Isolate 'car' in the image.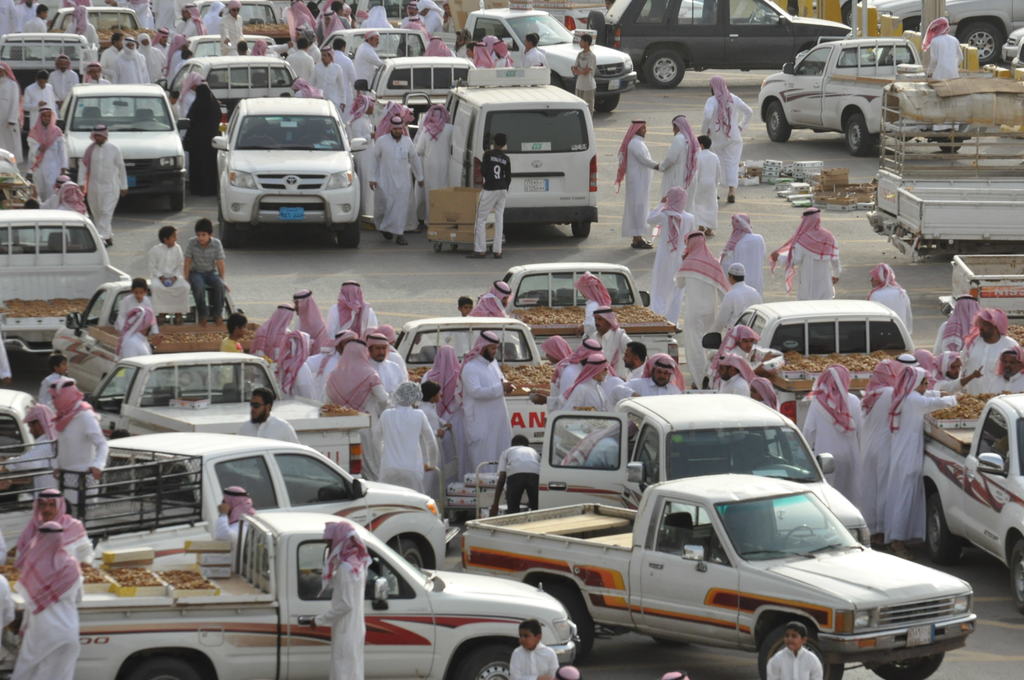
Isolated region: left=602, top=0, right=852, bottom=92.
